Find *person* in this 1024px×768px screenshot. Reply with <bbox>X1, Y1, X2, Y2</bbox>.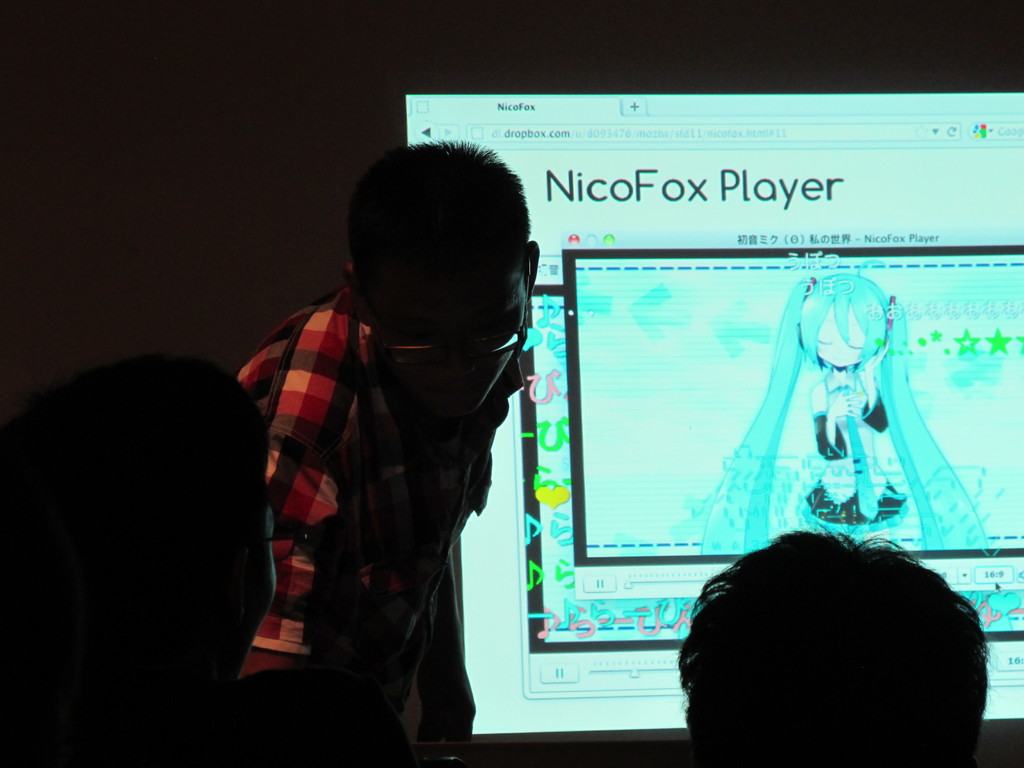
<bbox>677, 532, 988, 767</bbox>.
